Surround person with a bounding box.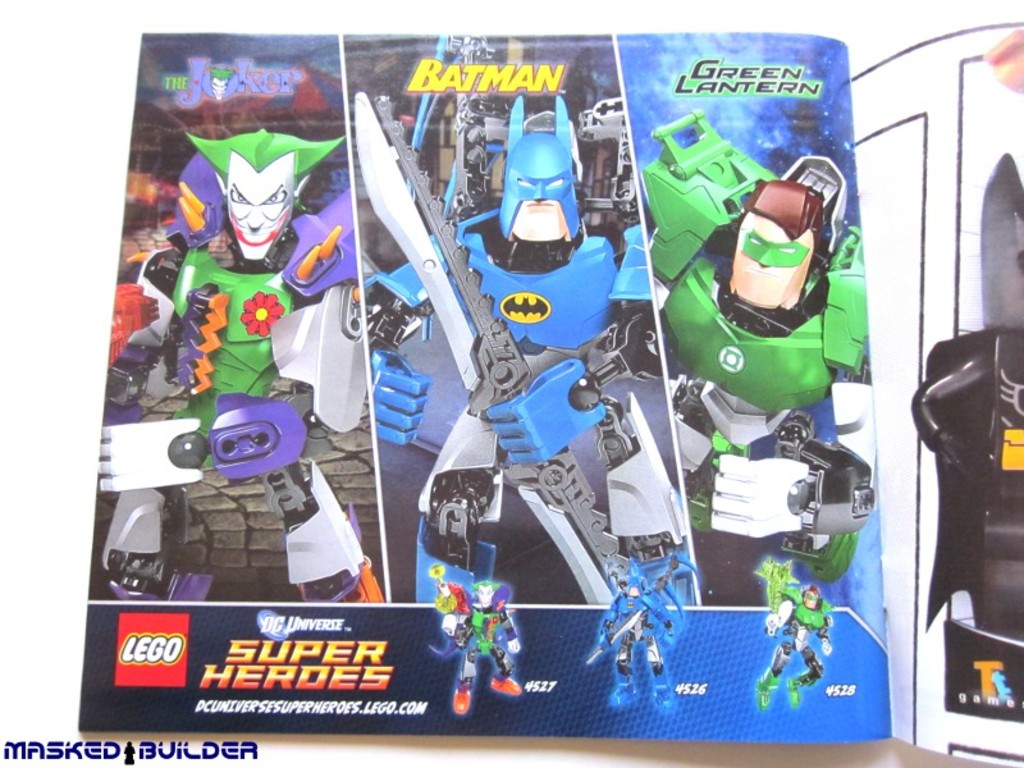
x1=440, y1=581, x2=526, y2=713.
